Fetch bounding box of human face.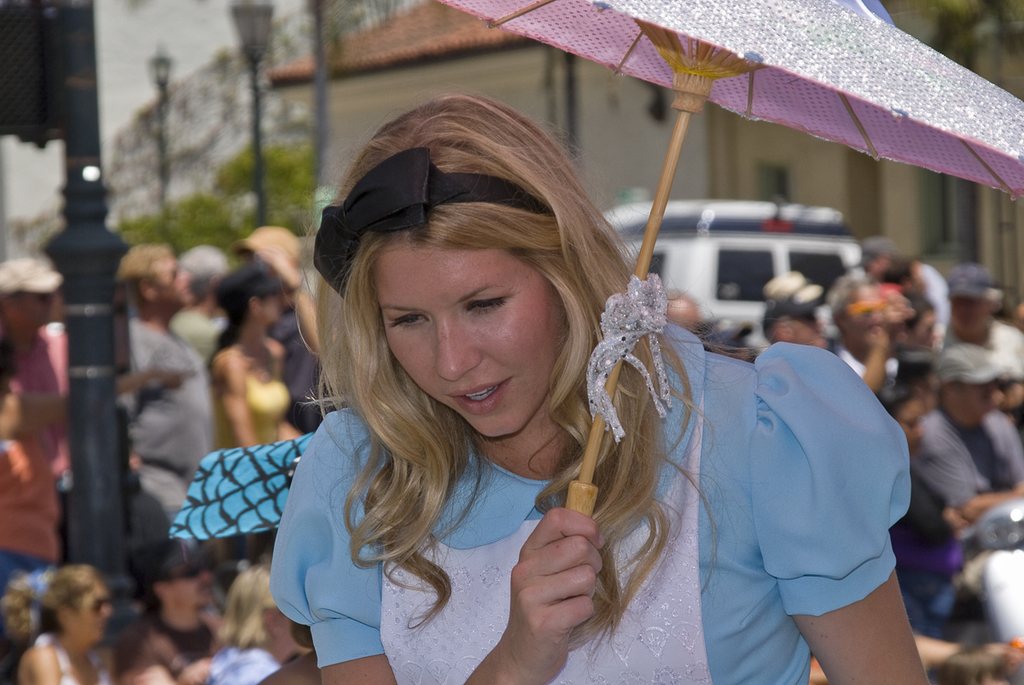
Bbox: <region>79, 581, 112, 638</region>.
